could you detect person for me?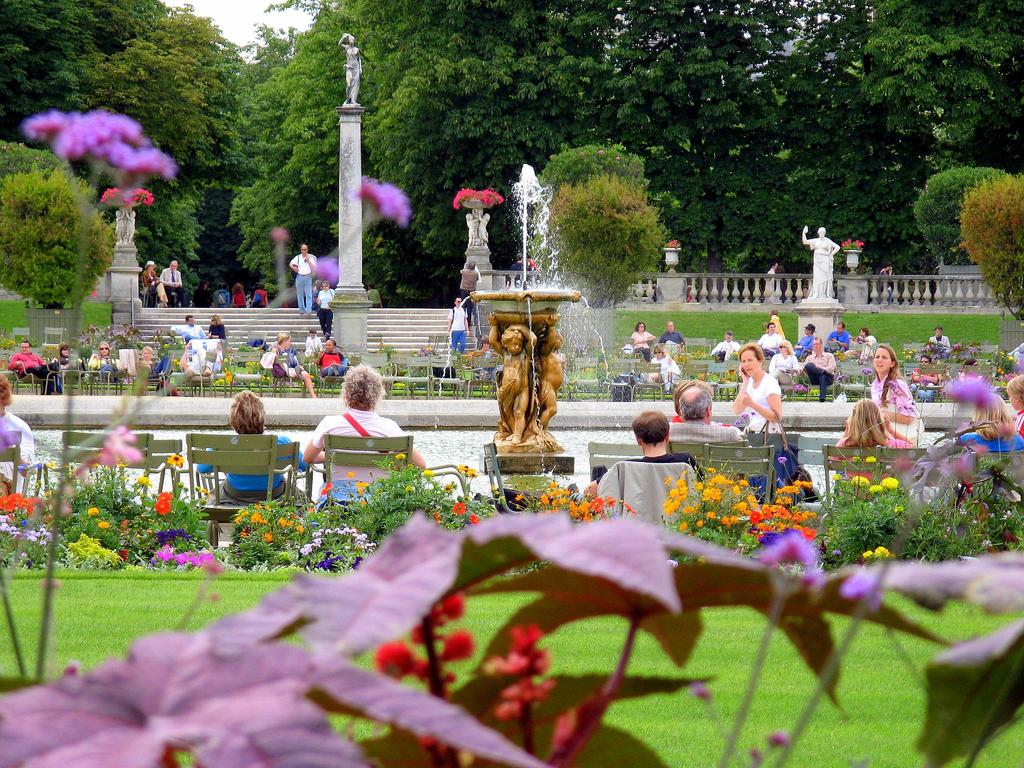
Detection result: select_region(911, 353, 941, 399).
